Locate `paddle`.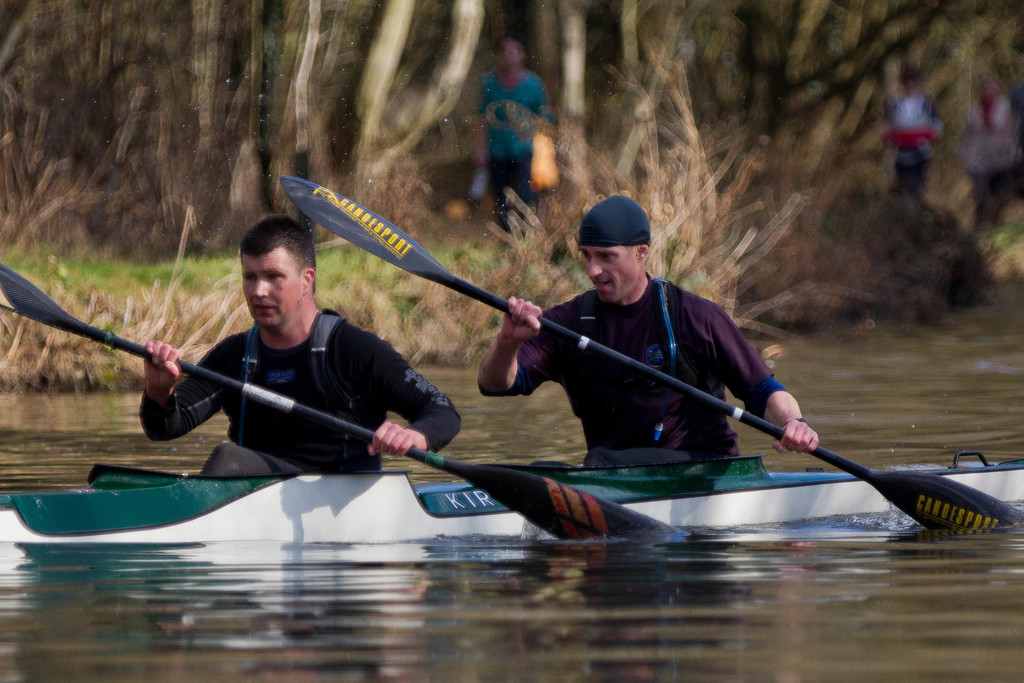
Bounding box: rect(283, 177, 1023, 532).
